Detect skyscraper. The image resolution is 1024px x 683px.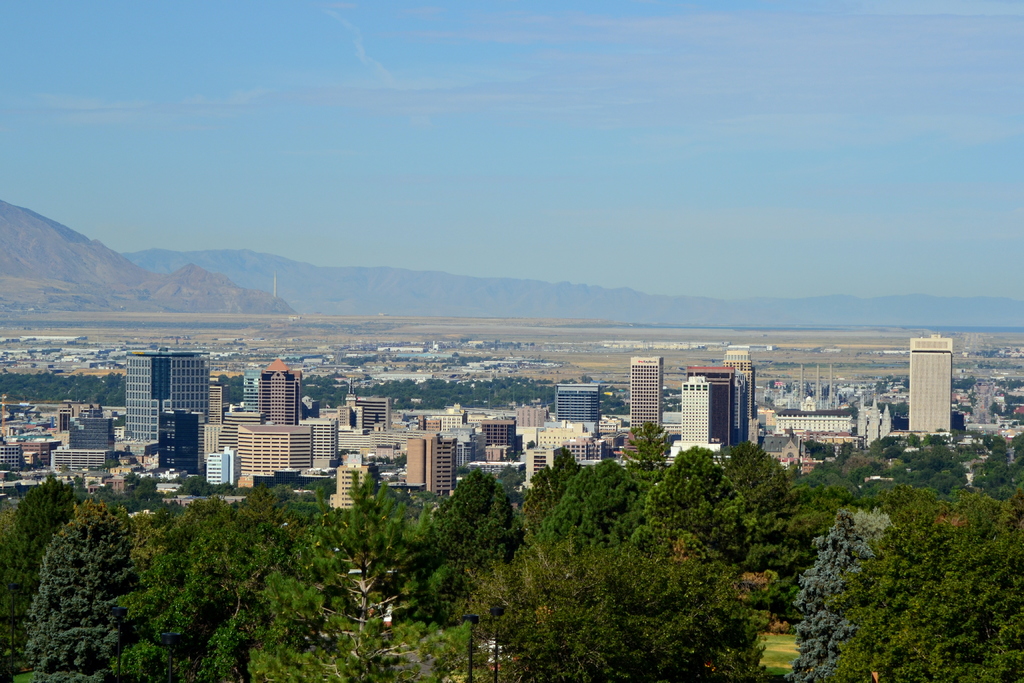
BBox(630, 356, 664, 427).
